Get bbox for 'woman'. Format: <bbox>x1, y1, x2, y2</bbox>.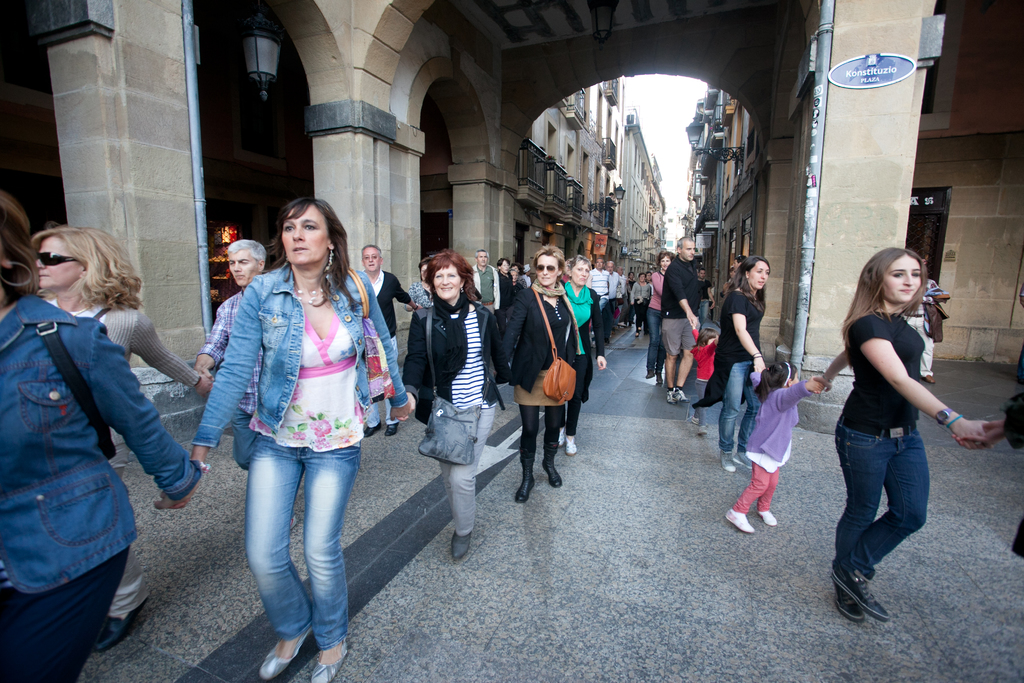
<bbox>496, 245, 580, 504</bbox>.
